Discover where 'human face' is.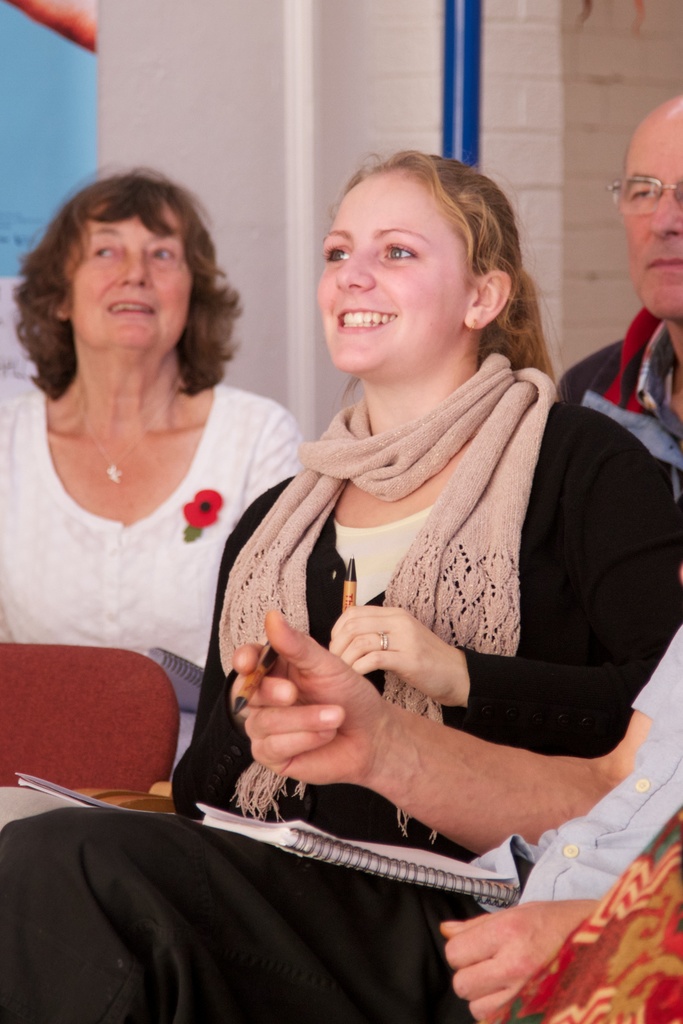
Discovered at <region>318, 173, 475, 383</region>.
